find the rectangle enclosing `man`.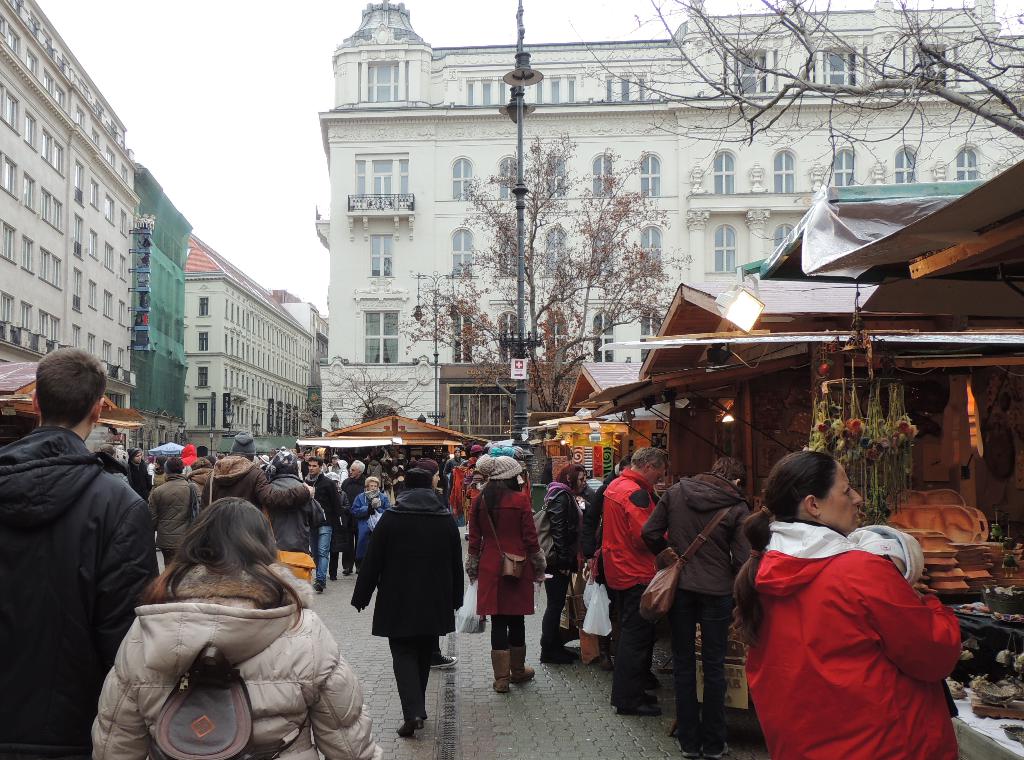
[x1=146, y1=452, x2=208, y2=572].
